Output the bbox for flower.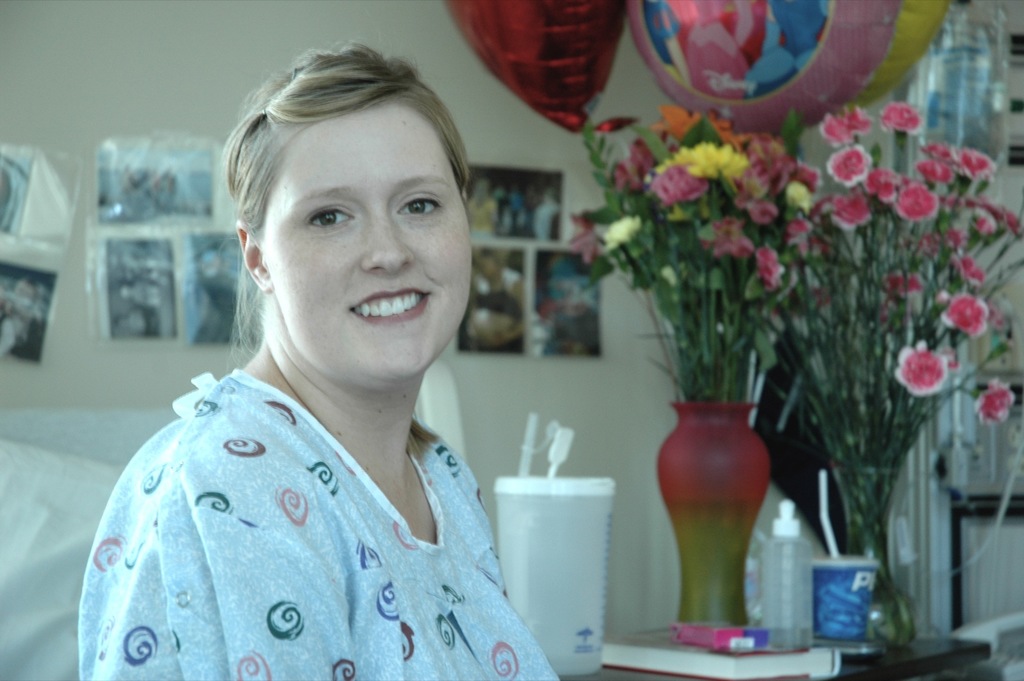
918 145 950 164.
